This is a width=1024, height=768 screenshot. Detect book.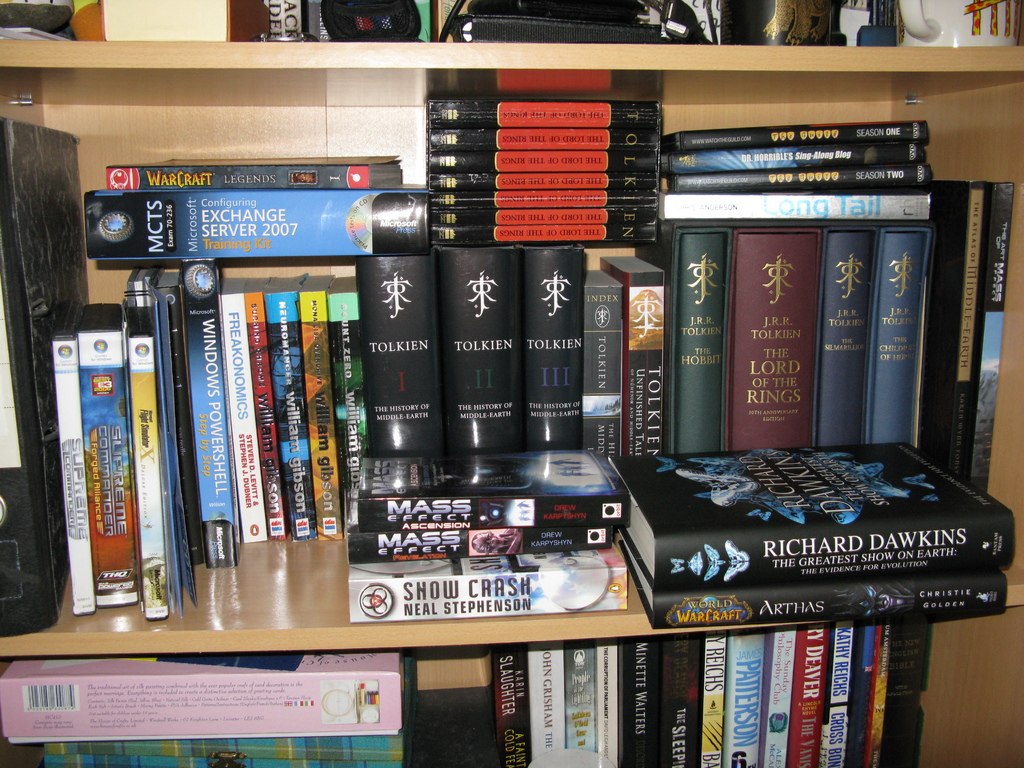
region(657, 195, 939, 221).
